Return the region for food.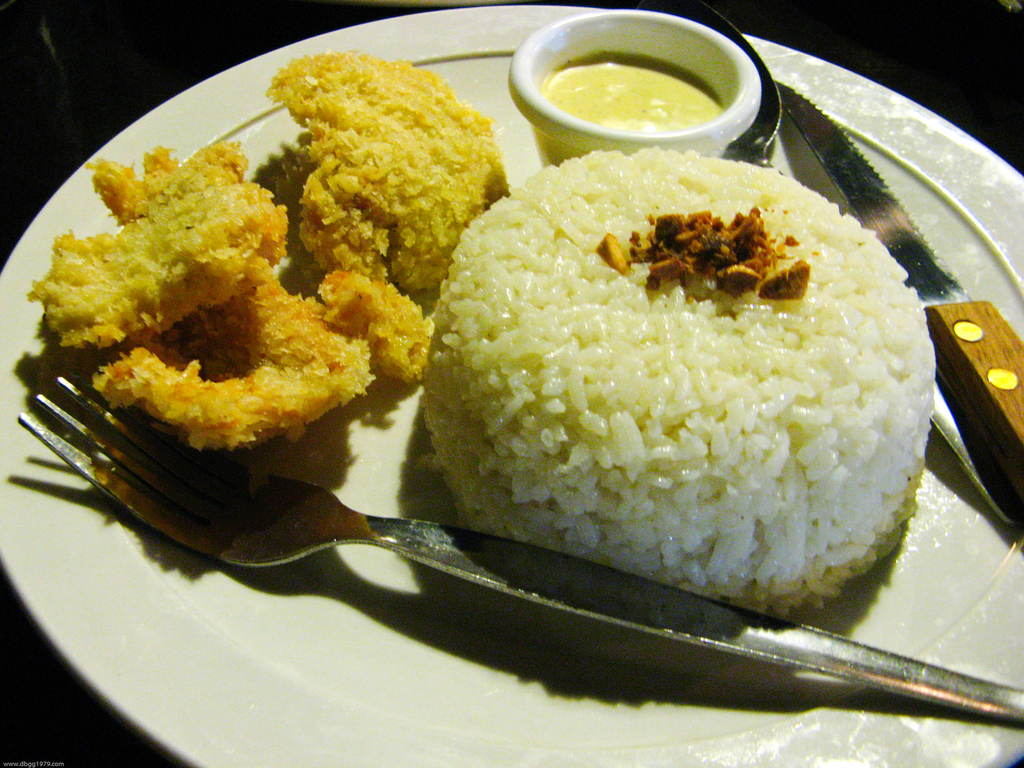
<bbox>12, 40, 508, 461</bbox>.
